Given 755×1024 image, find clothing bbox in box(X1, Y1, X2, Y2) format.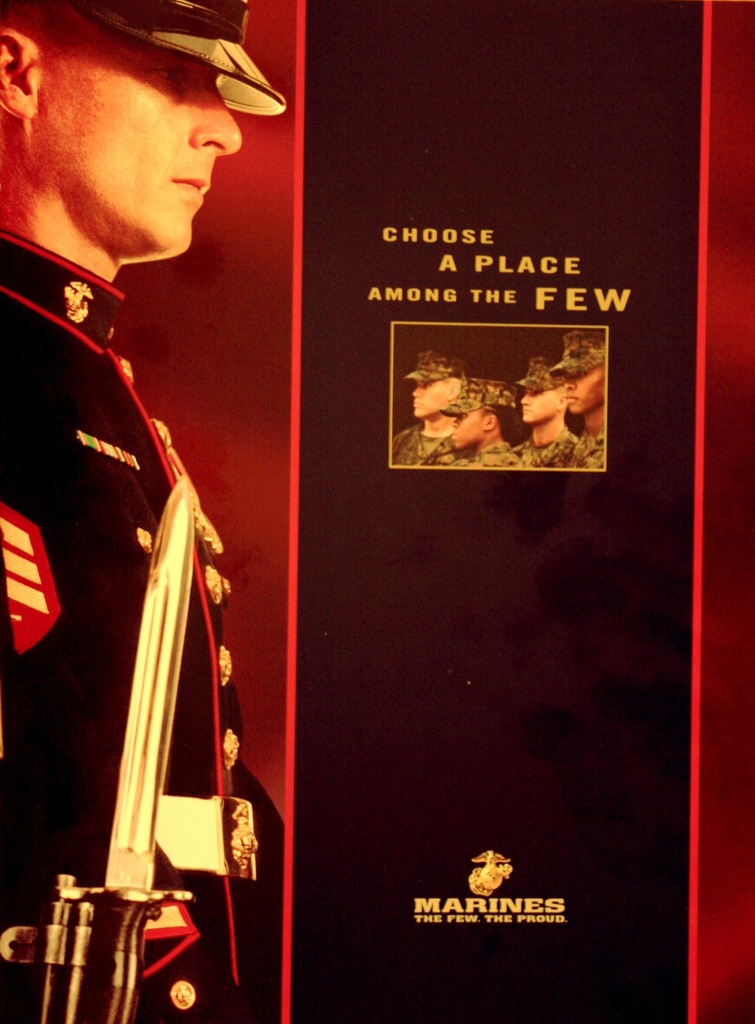
box(390, 420, 454, 466).
